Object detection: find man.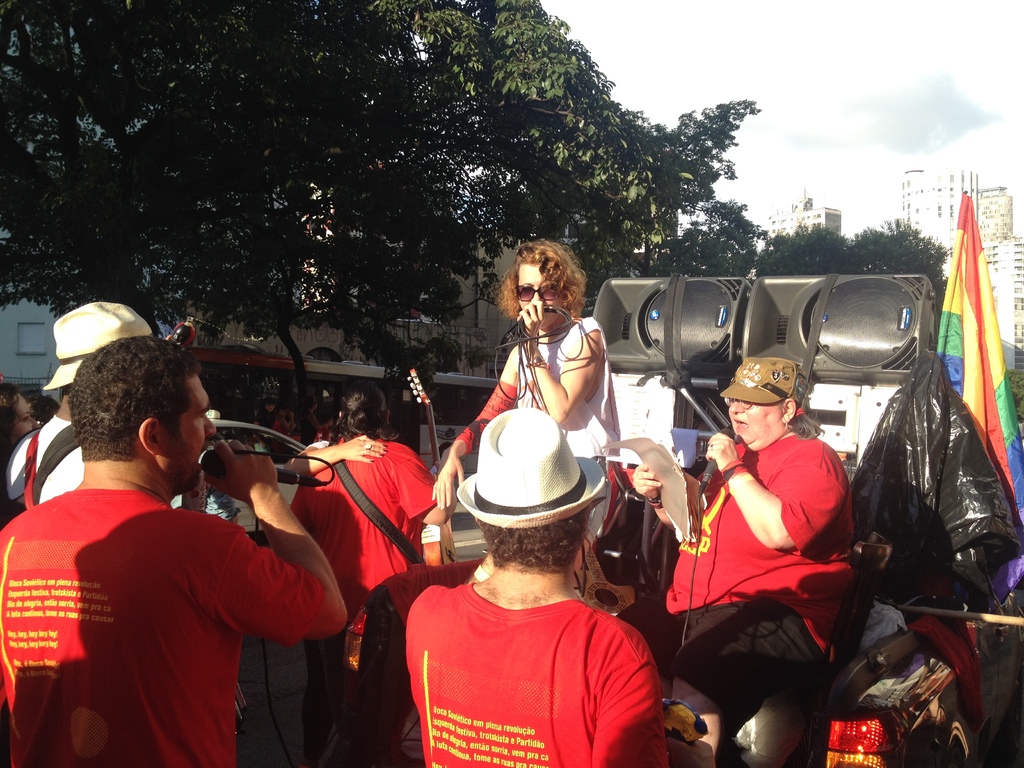
{"left": 404, "top": 410, "right": 663, "bottom": 767}.
